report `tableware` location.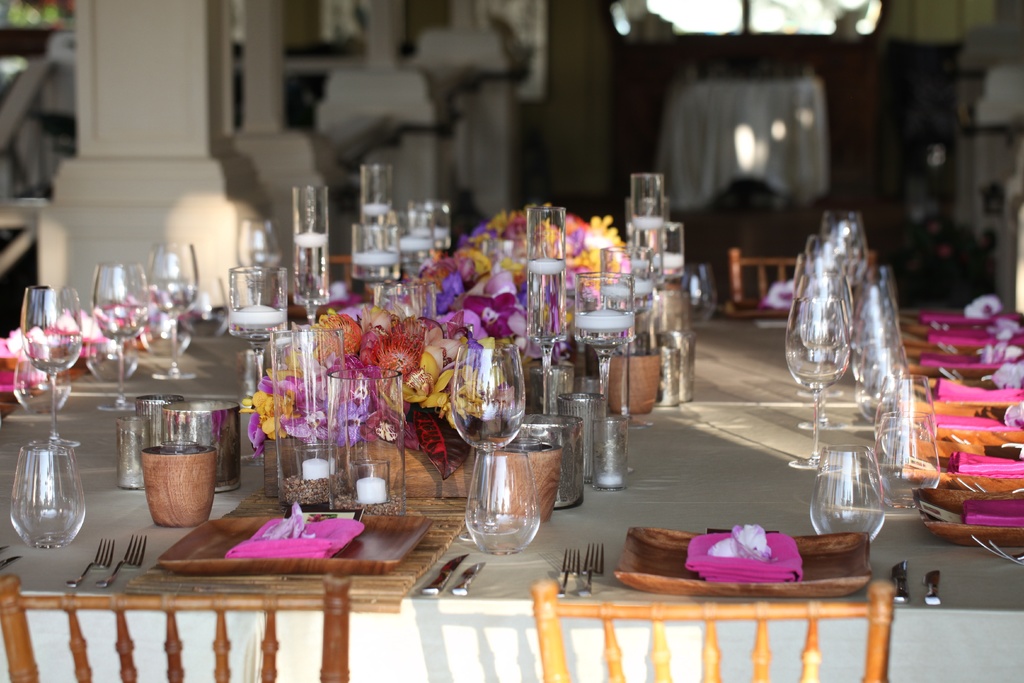
Report: [449, 559, 484, 597].
